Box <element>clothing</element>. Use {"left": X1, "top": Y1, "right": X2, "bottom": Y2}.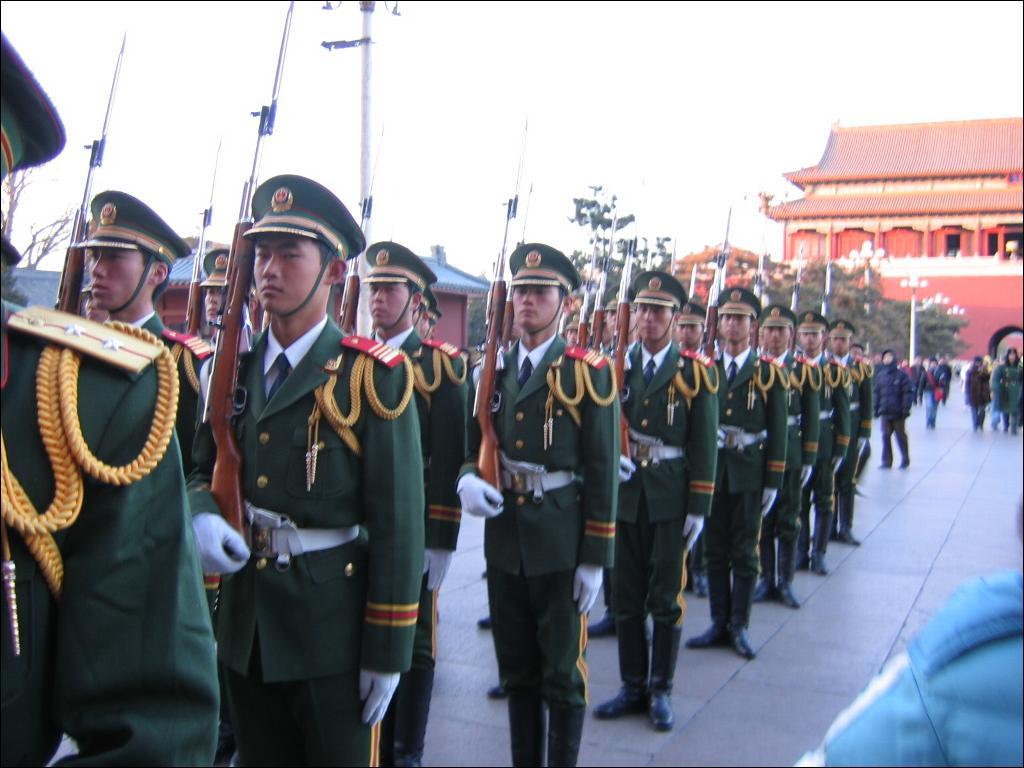
{"left": 829, "top": 322, "right": 861, "bottom": 337}.
